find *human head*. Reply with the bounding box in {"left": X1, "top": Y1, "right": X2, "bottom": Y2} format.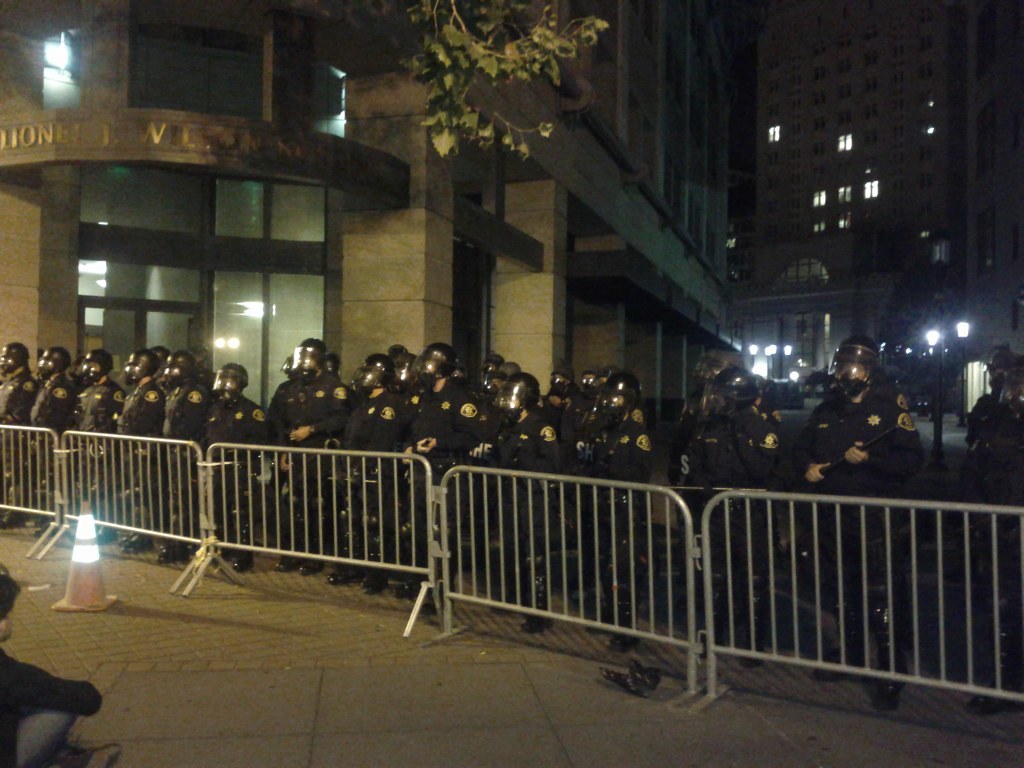
{"left": 83, "top": 346, "right": 111, "bottom": 381}.
